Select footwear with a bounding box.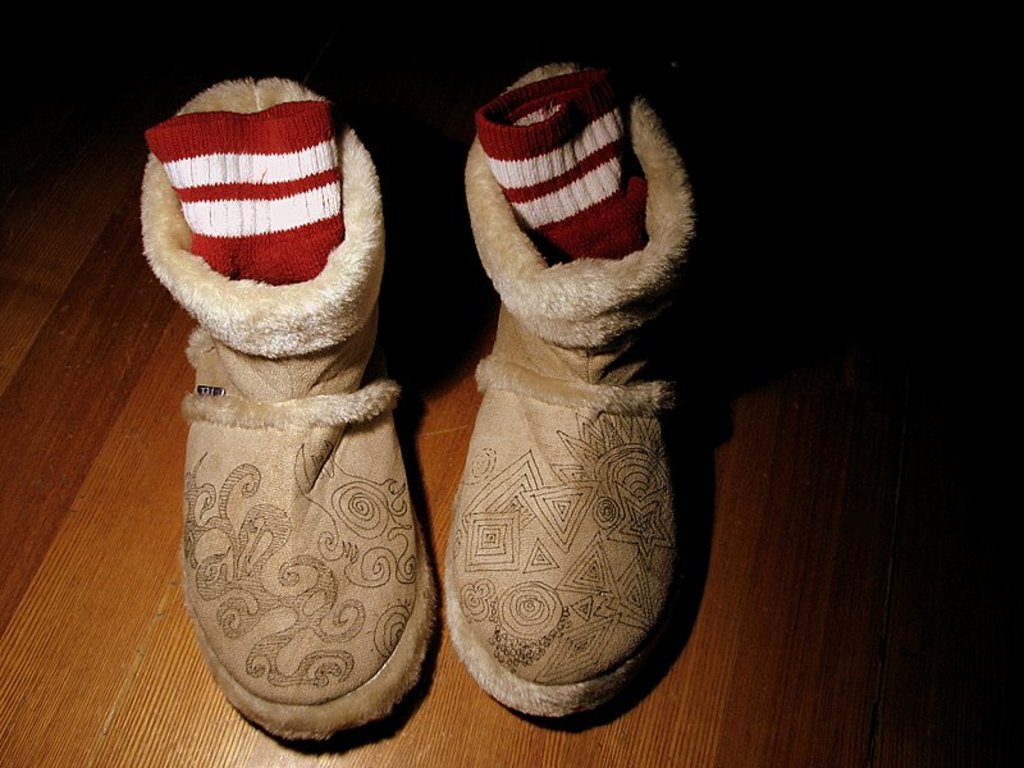
(left=435, top=56, right=699, bottom=730).
